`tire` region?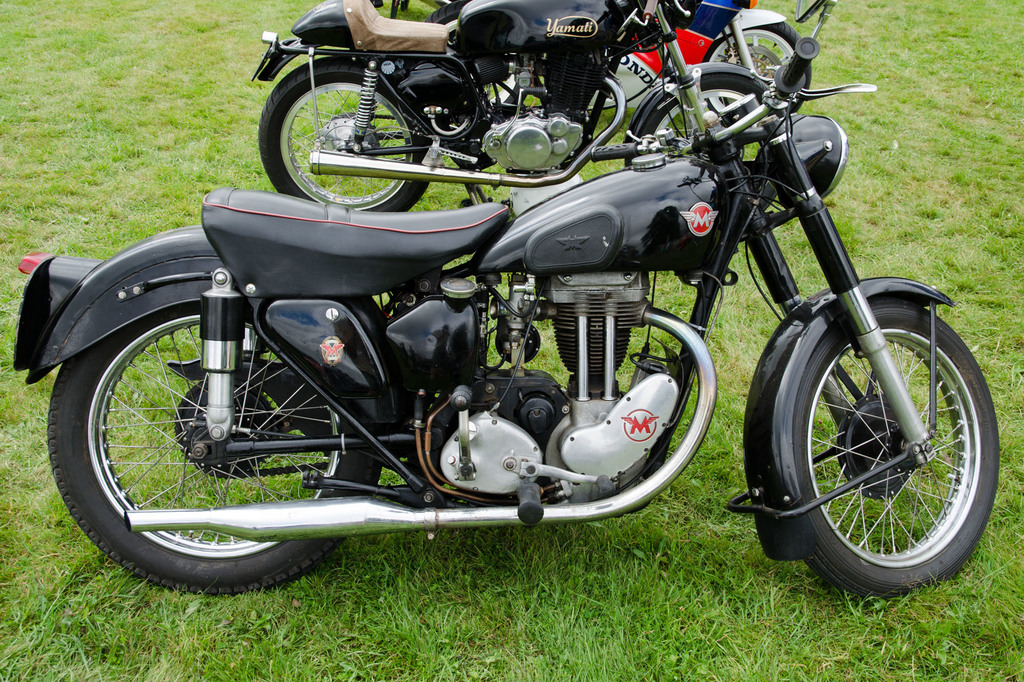
x1=634, y1=73, x2=770, y2=159
